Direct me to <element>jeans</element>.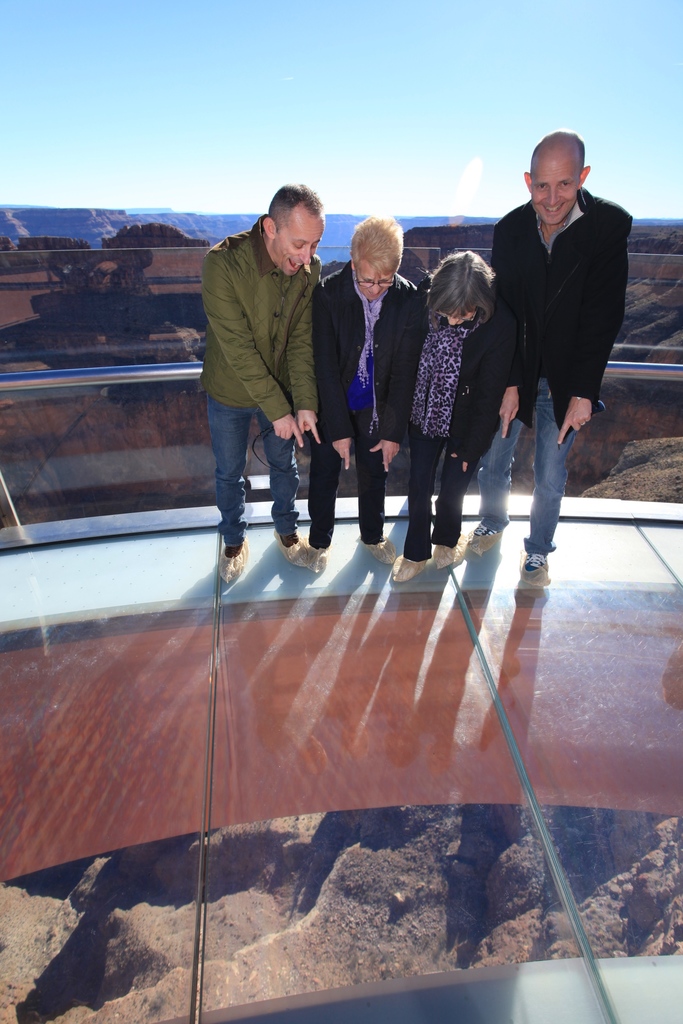
Direction: (x1=400, y1=417, x2=468, y2=548).
